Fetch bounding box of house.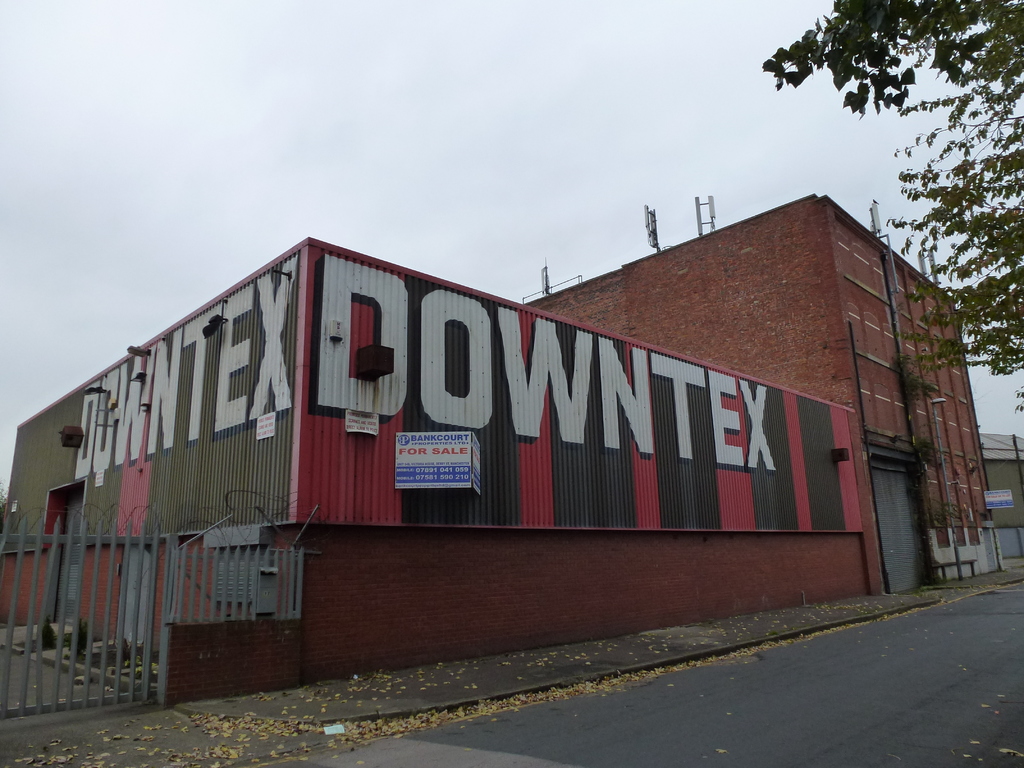
Bbox: Rect(0, 237, 879, 708).
